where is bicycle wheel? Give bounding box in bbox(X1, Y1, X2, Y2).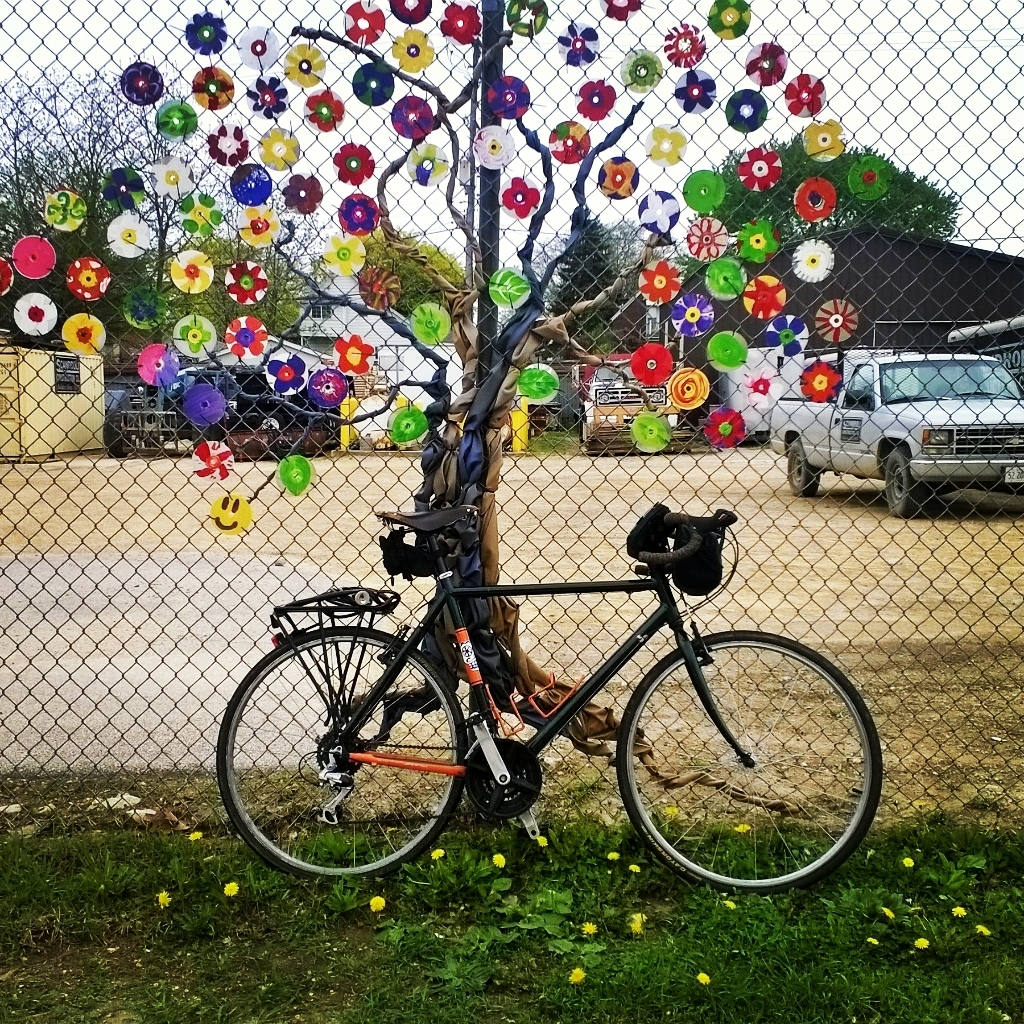
bbox(615, 627, 883, 895).
